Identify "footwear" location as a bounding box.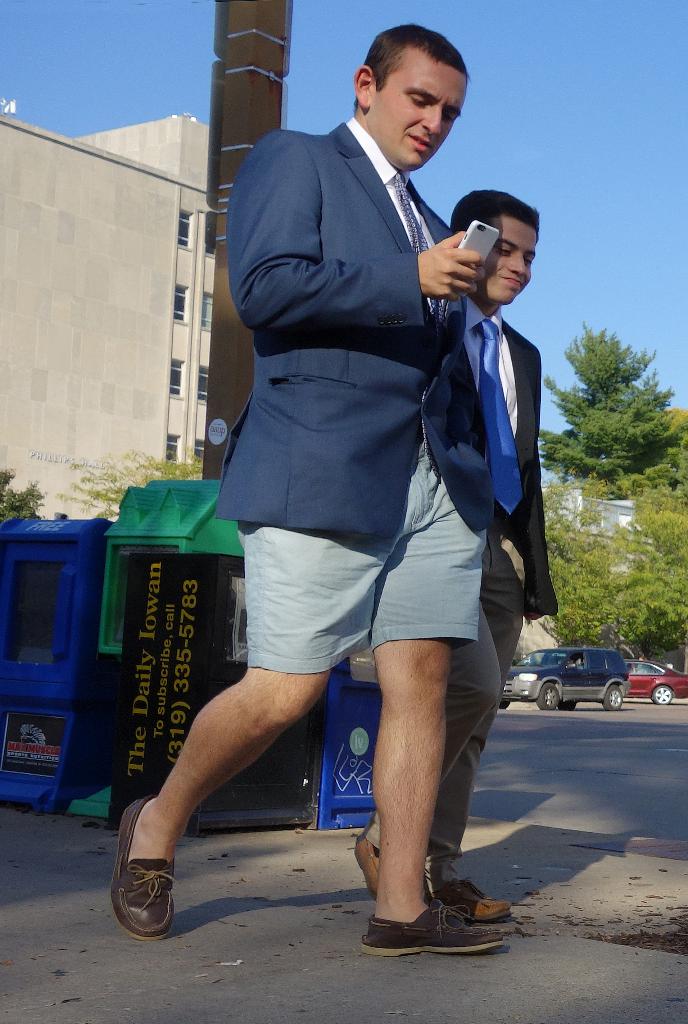
(109,795,176,941).
